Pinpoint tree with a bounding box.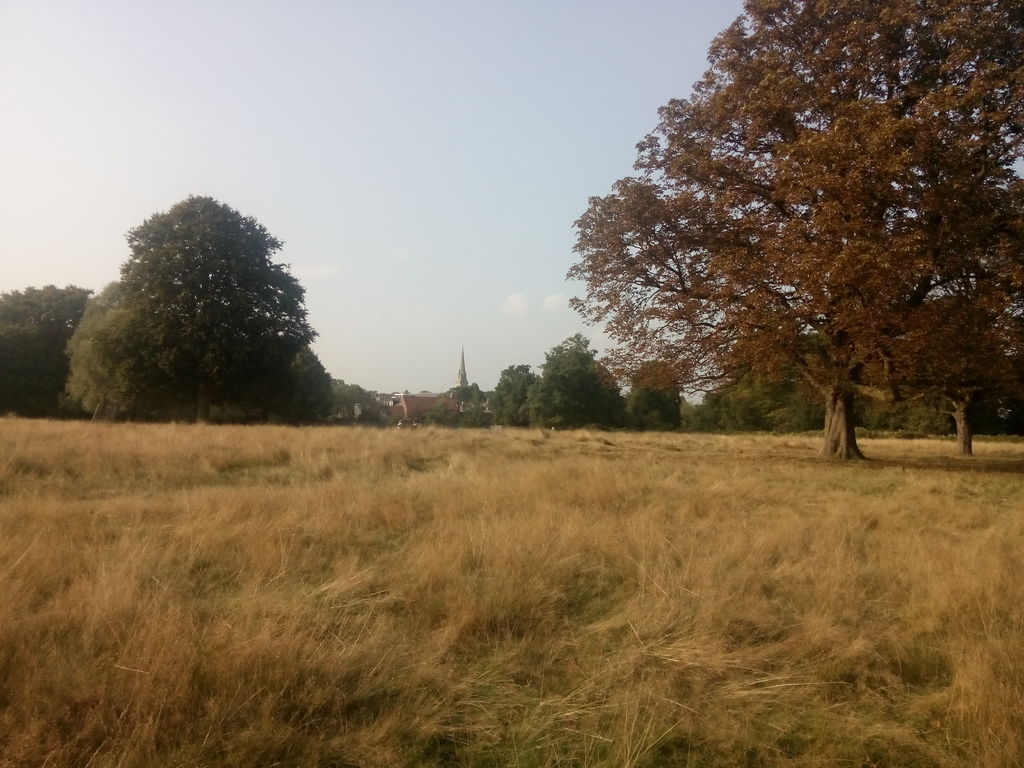
left=551, top=17, right=941, bottom=433.
